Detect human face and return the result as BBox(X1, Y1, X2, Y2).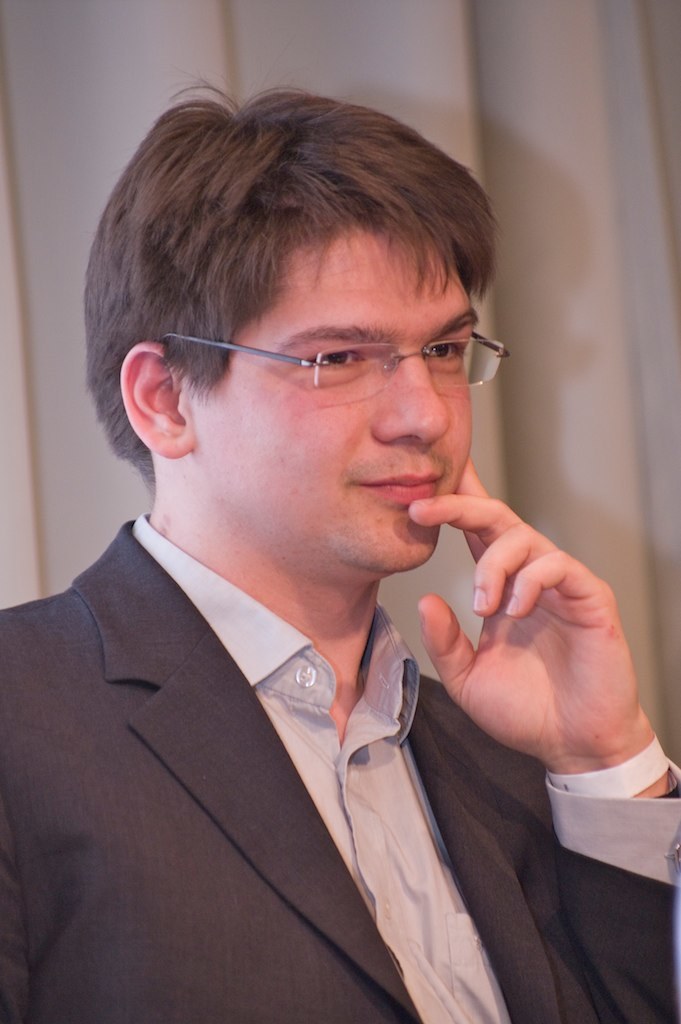
BBox(194, 224, 478, 579).
